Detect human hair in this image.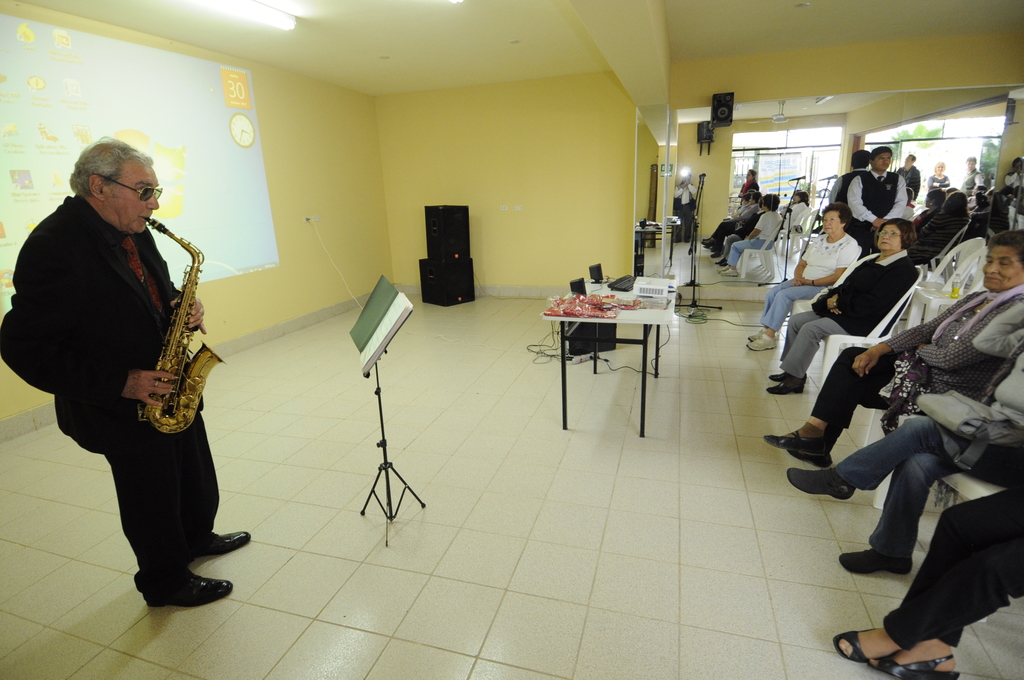
Detection: pyautogui.locateOnScreen(932, 161, 946, 171).
